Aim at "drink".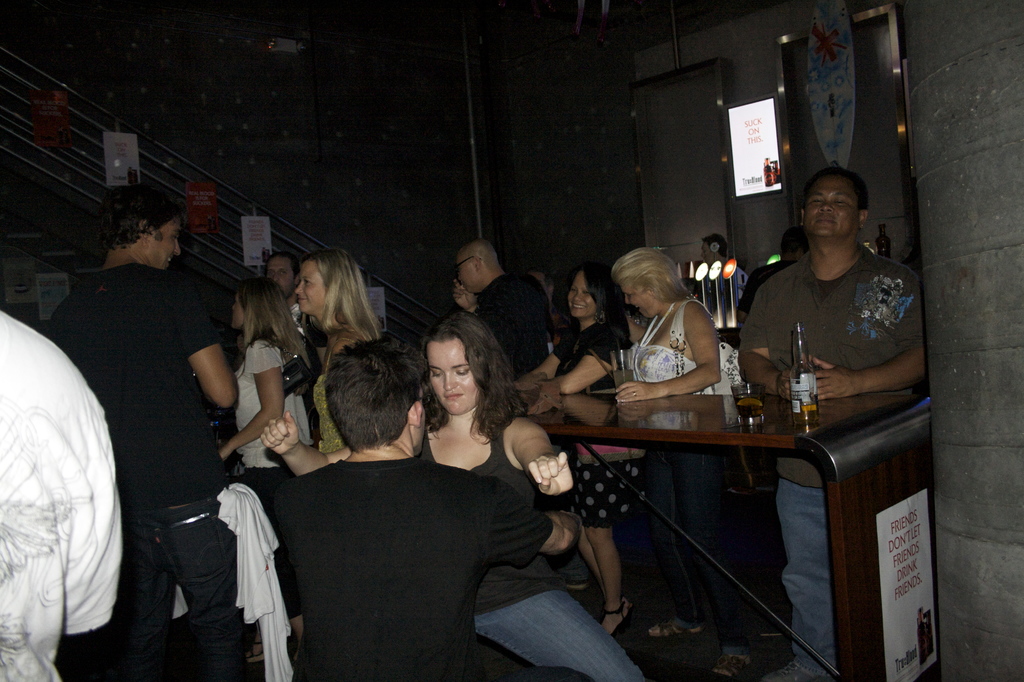
Aimed at (609,368,635,394).
